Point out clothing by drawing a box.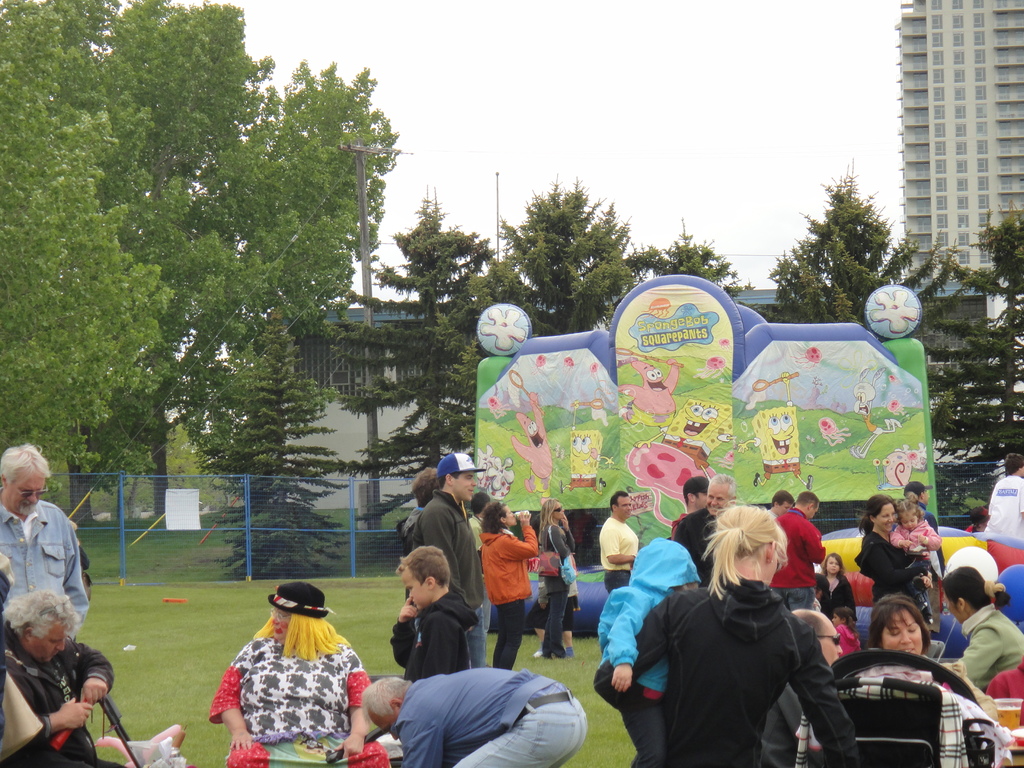
locate(538, 573, 579, 641).
